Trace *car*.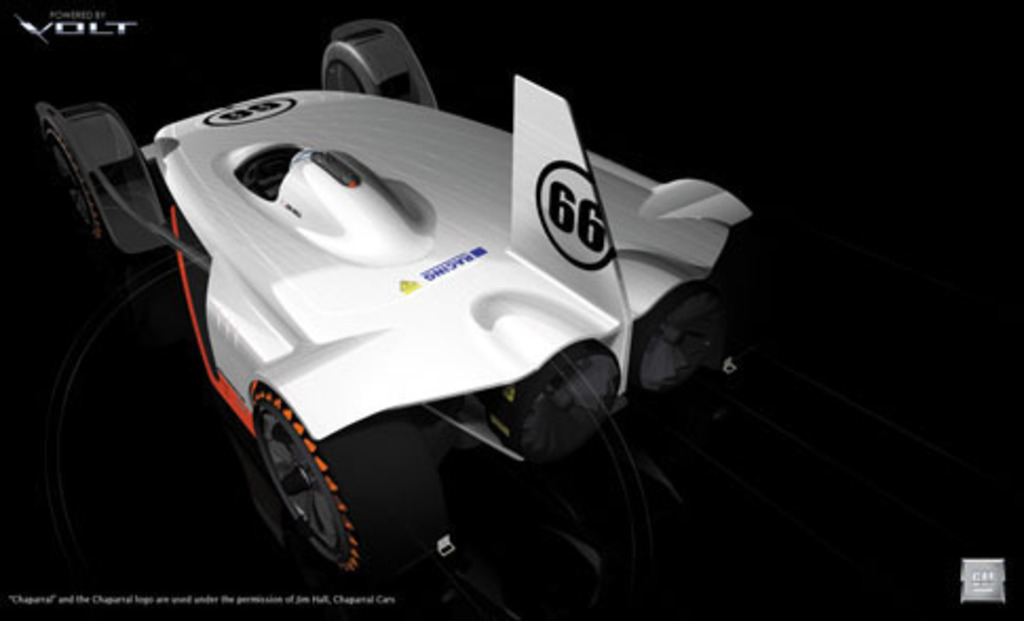
Traced to [93,11,739,564].
